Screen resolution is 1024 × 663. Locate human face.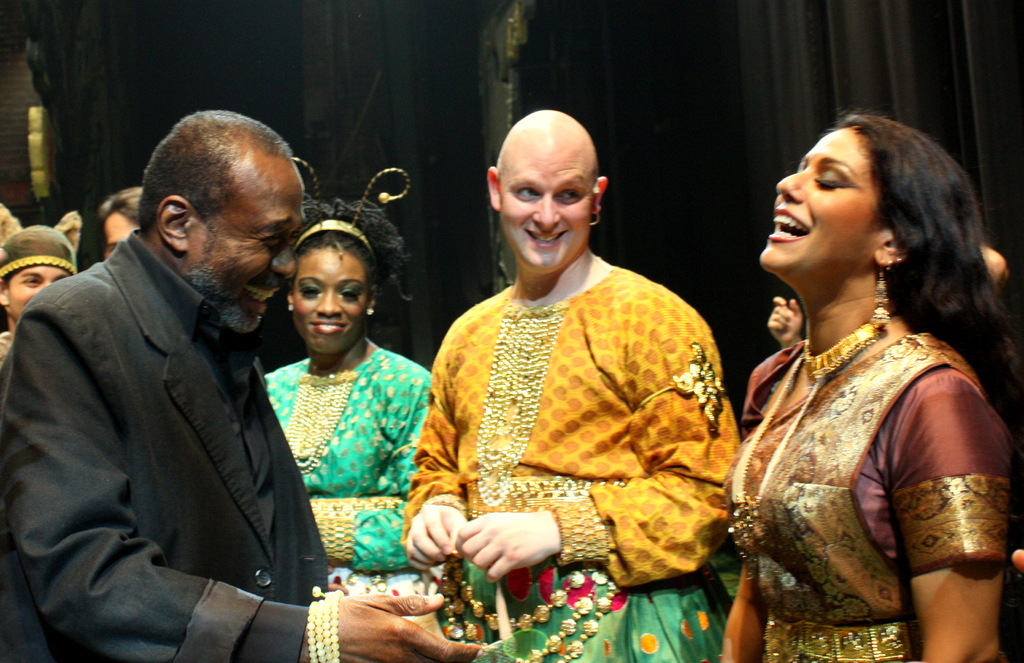
box(10, 268, 75, 319).
